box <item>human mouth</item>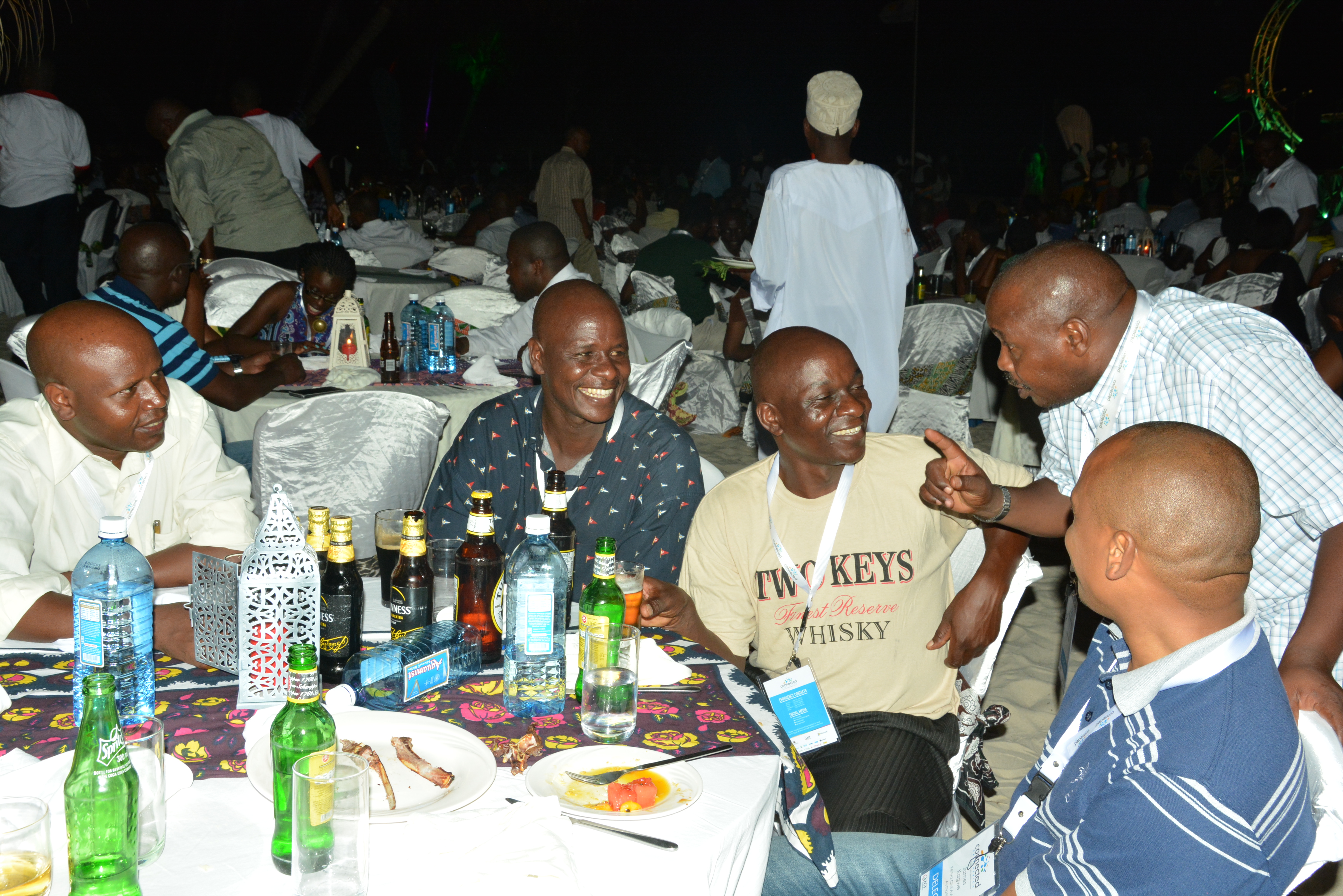
bbox=(248, 126, 259, 133)
